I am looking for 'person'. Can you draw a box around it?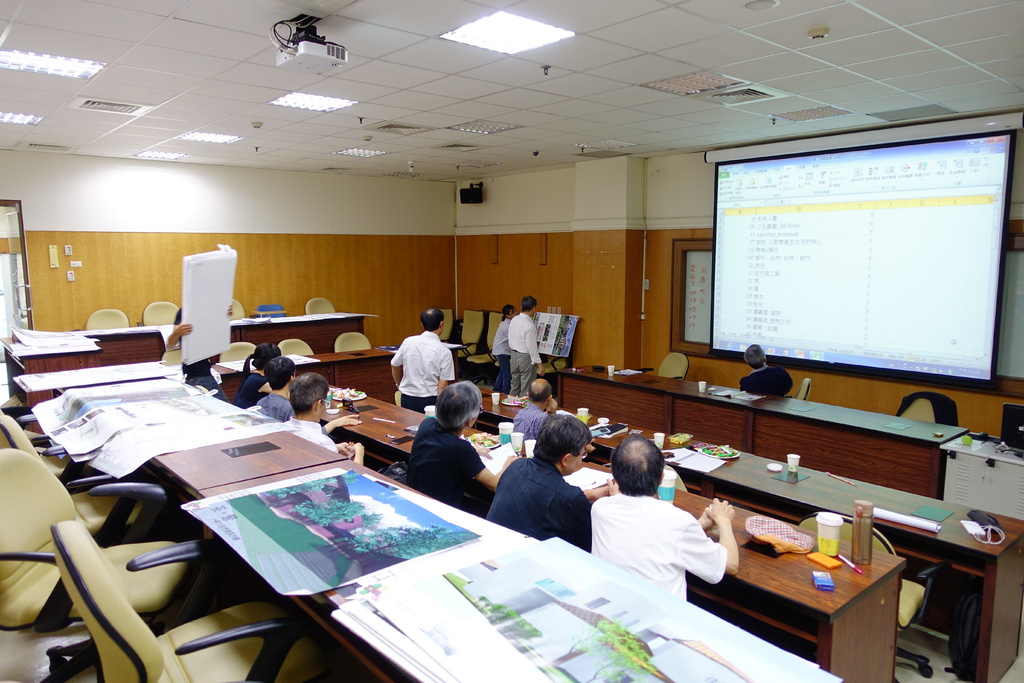
Sure, the bounding box is left=284, top=372, right=364, bottom=465.
